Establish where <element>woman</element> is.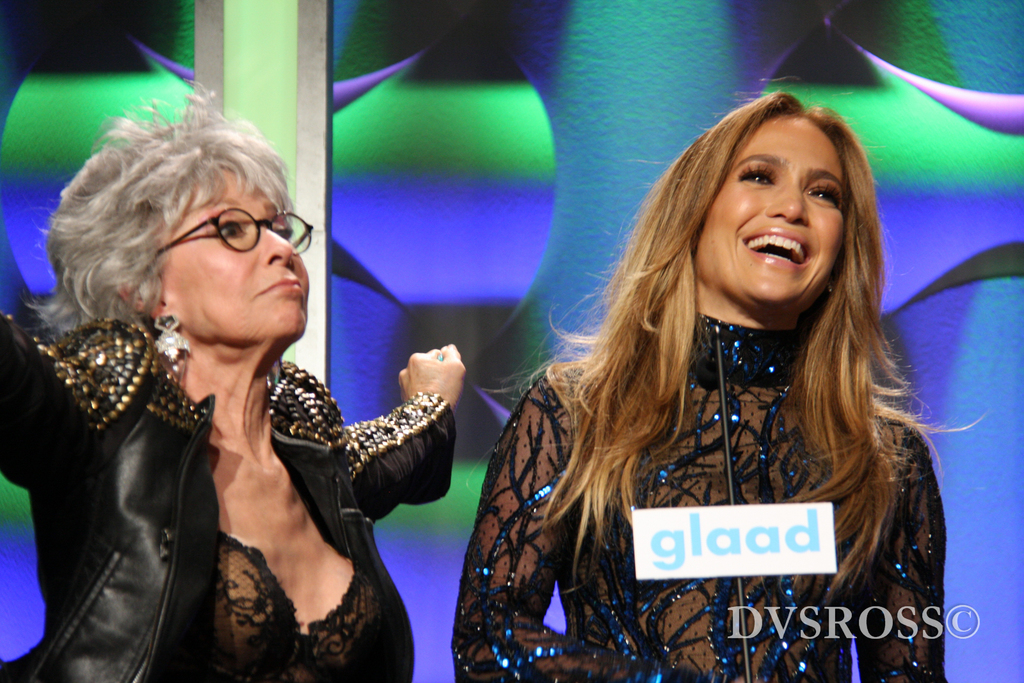
Established at 0, 81, 467, 682.
